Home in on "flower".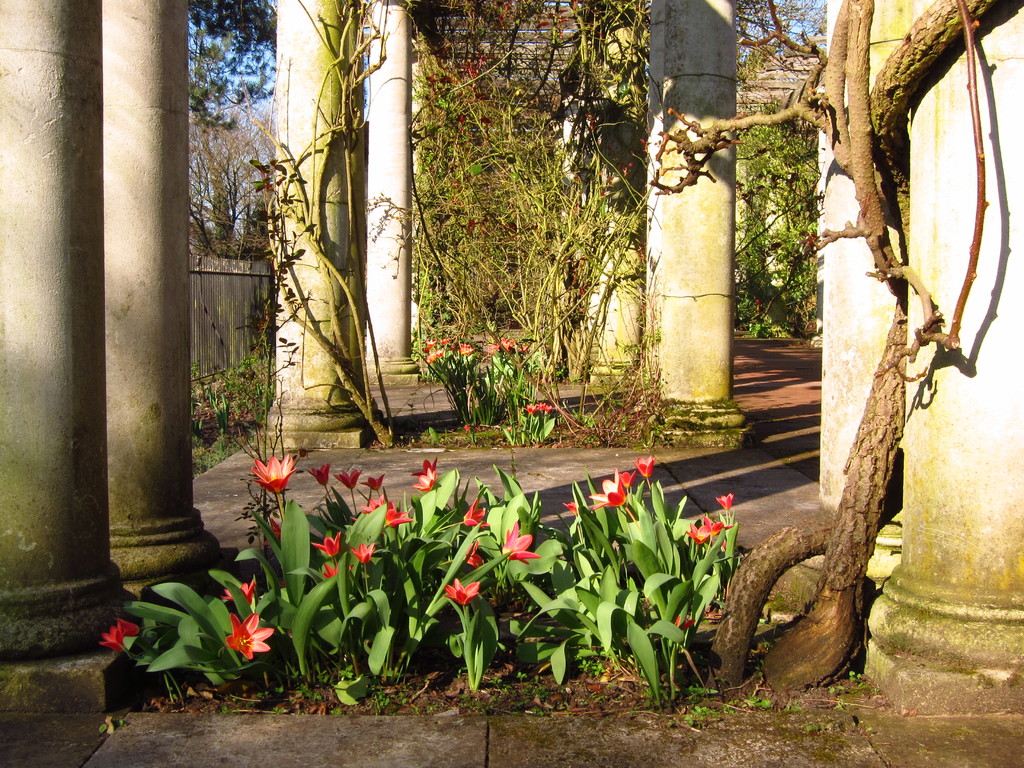
Homed in at 321, 559, 340, 580.
